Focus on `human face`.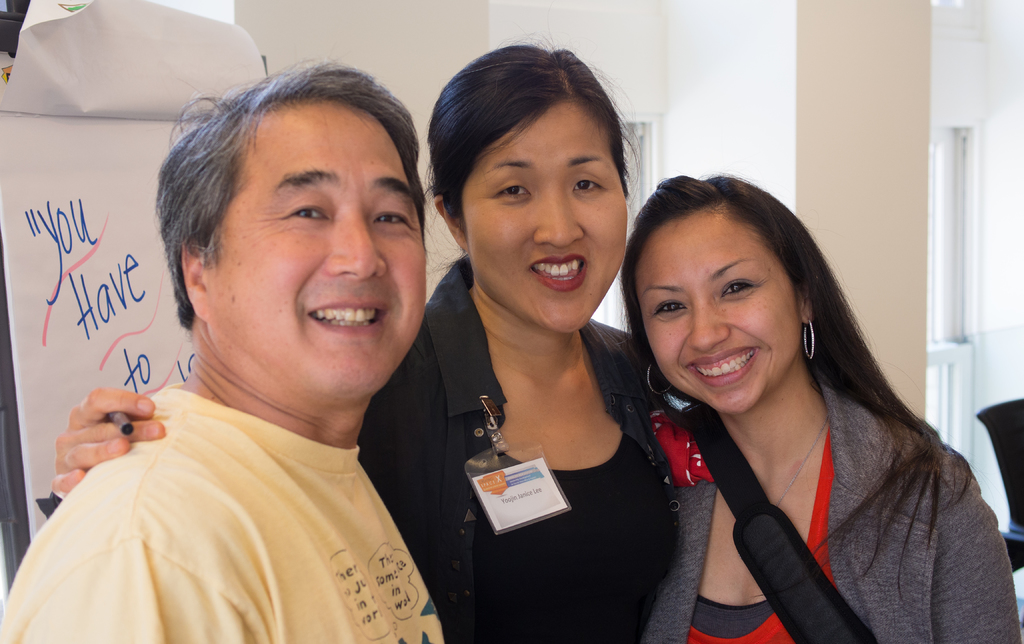
Focused at <box>214,104,430,392</box>.
